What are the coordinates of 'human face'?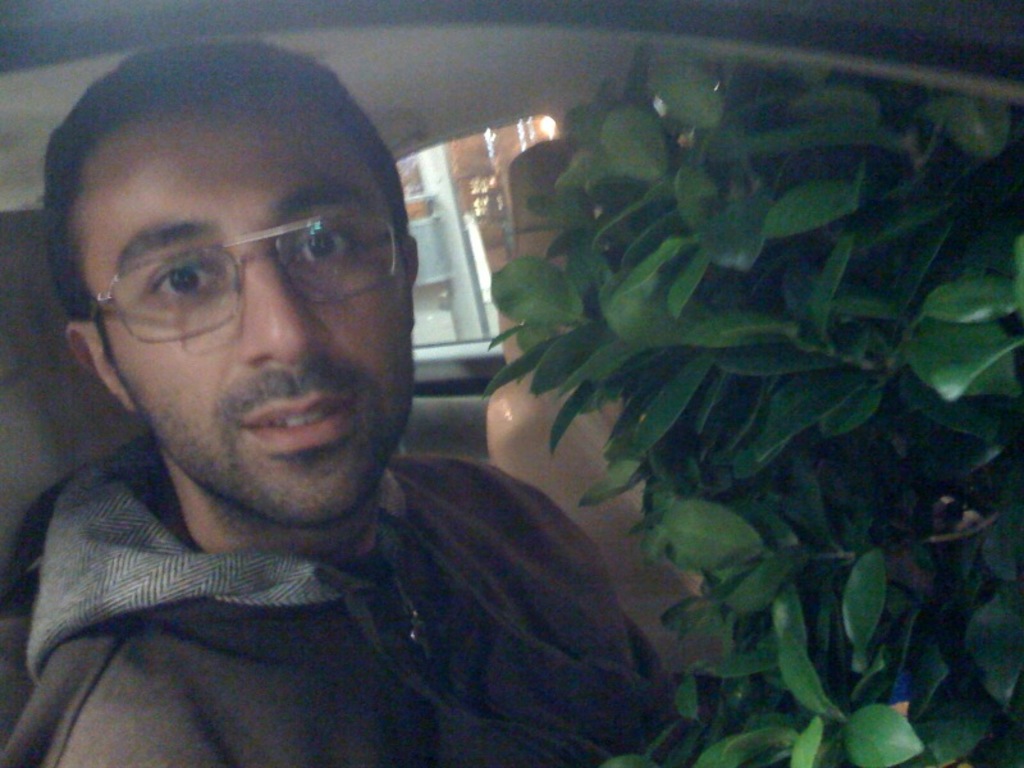
box(78, 93, 419, 522).
